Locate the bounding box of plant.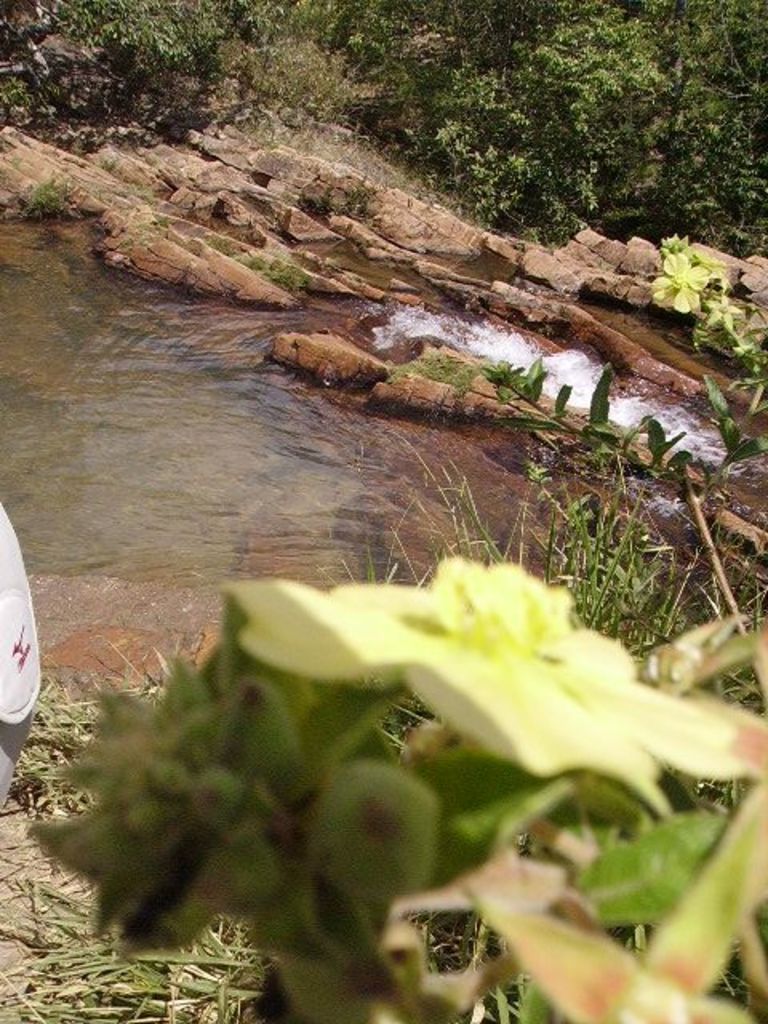
Bounding box: Rect(387, 419, 491, 528).
